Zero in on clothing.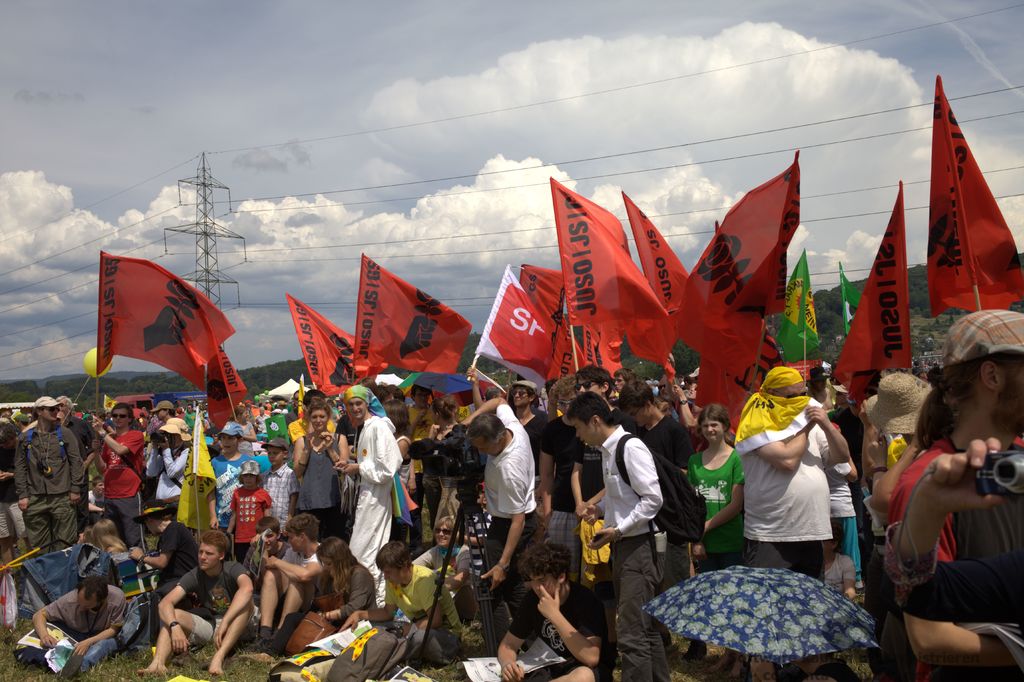
Zeroed in: {"left": 890, "top": 439, "right": 1023, "bottom": 565}.
